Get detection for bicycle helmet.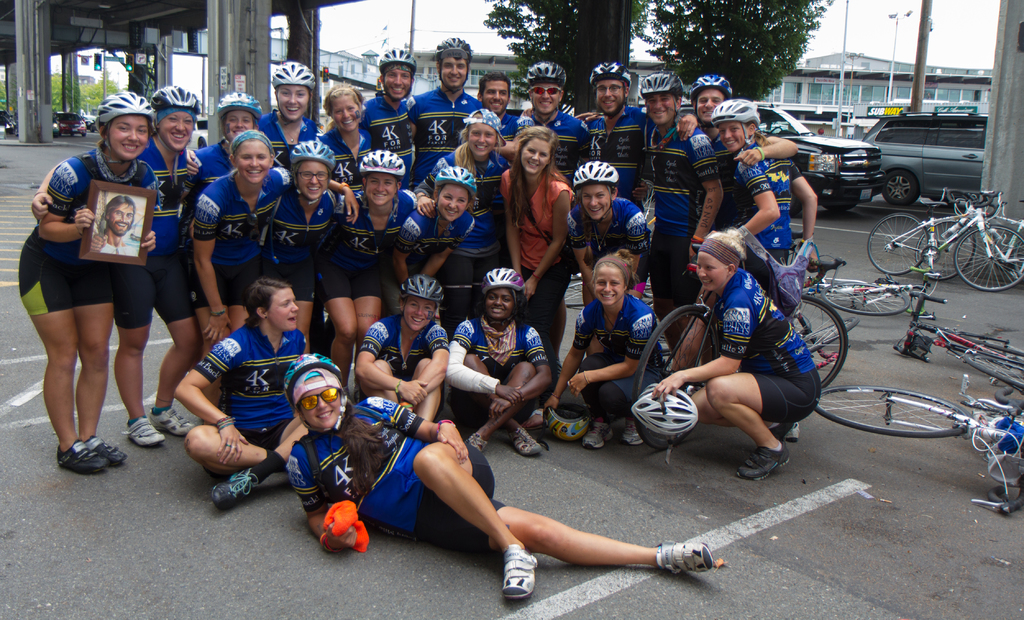
Detection: bbox=[377, 49, 415, 72].
